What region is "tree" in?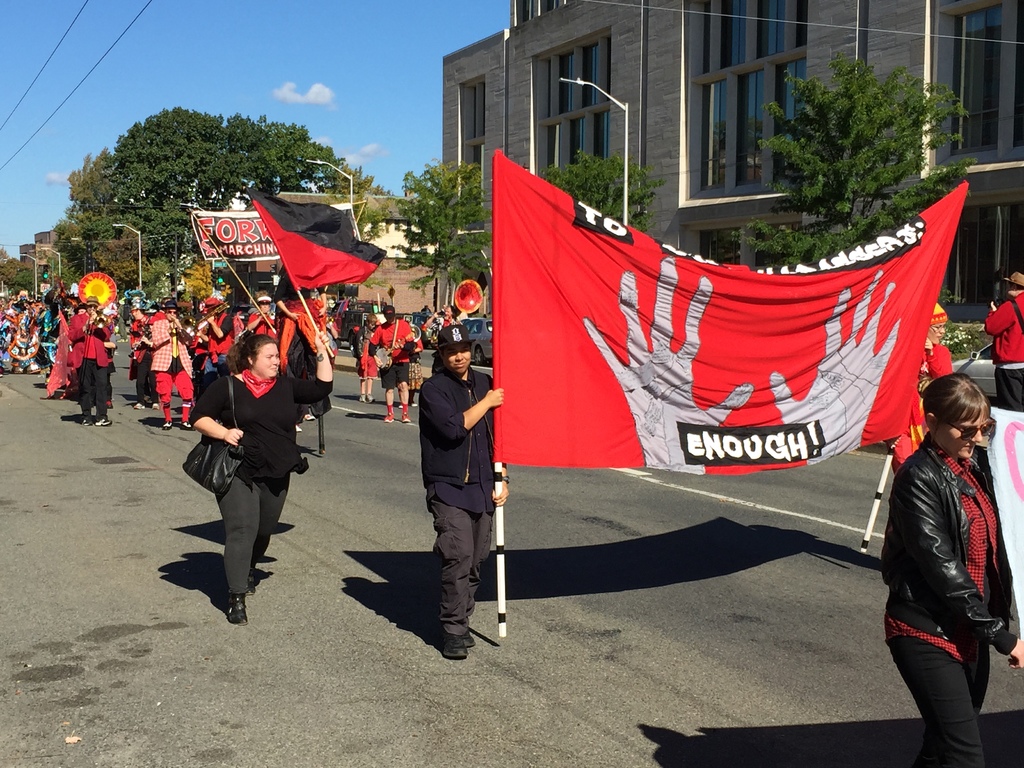
731,218,895,271.
